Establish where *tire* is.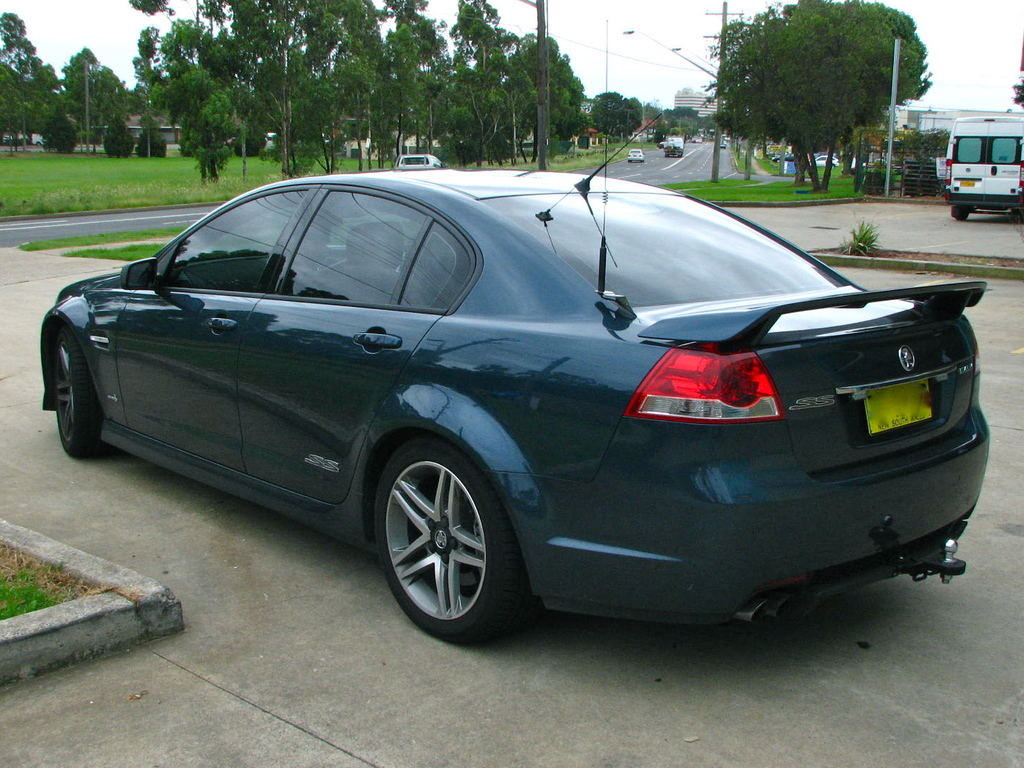
Established at l=47, t=334, r=113, b=464.
